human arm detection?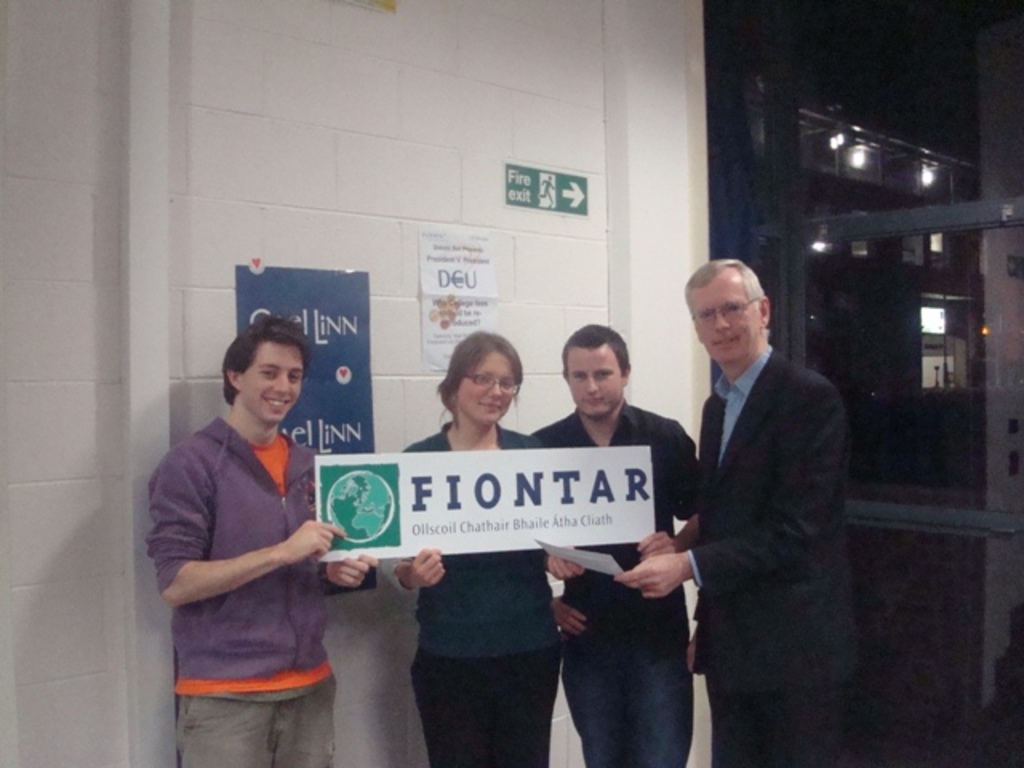
[640,405,707,566]
